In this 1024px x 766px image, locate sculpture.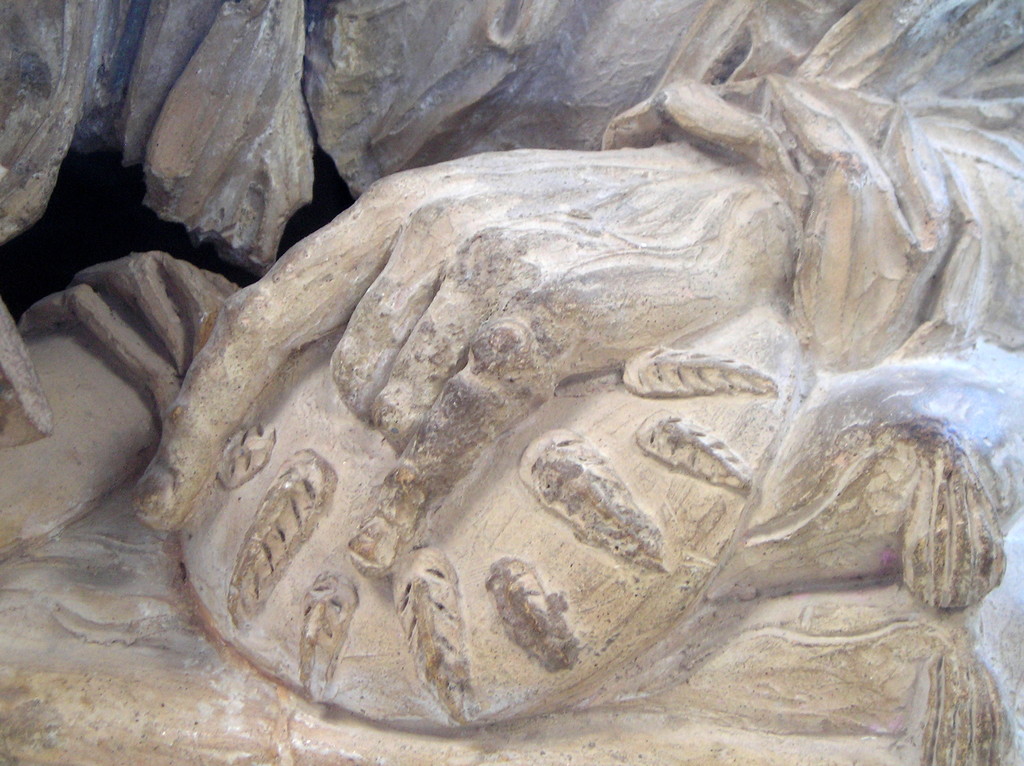
Bounding box: [90,67,1023,758].
